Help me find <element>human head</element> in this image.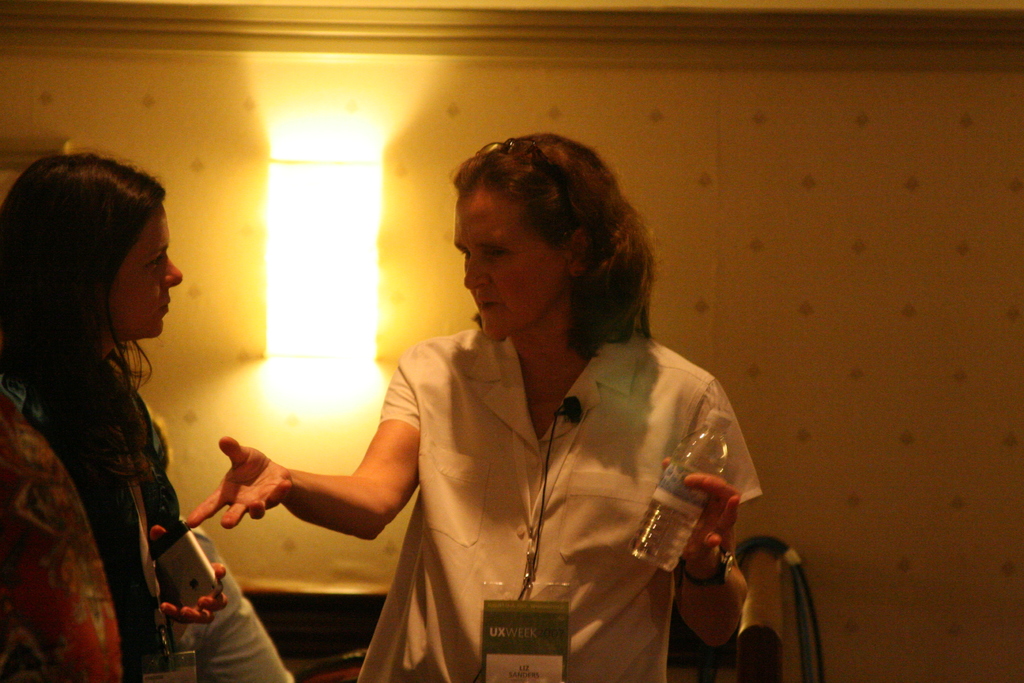
Found it: {"left": 2, "top": 152, "right": 183, "bottom": 340}.
